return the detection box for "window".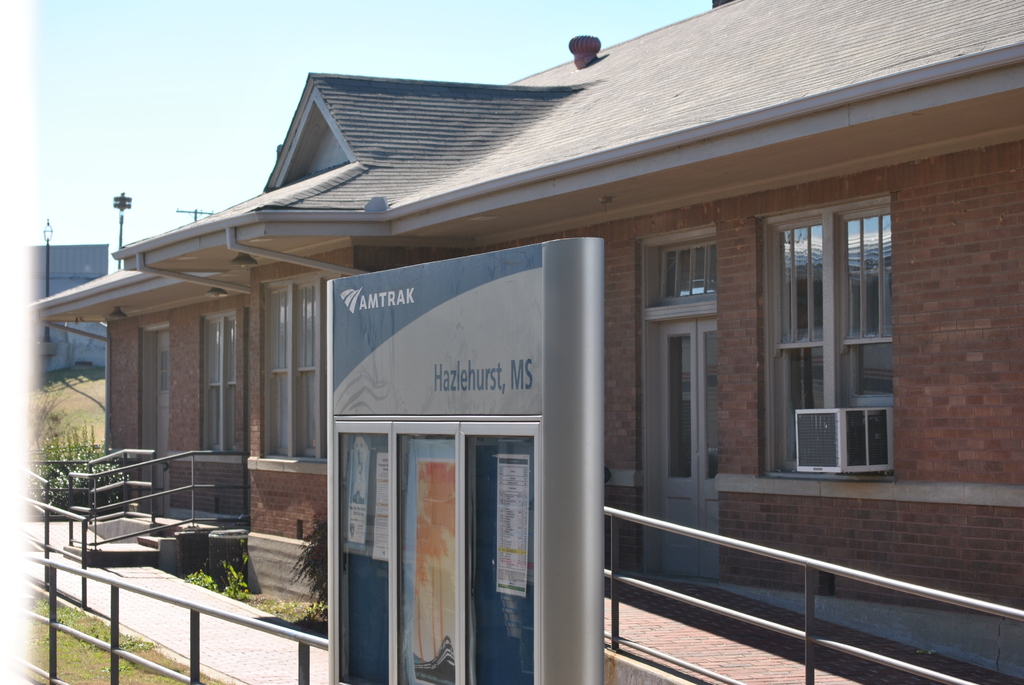
767,196,908,473.
